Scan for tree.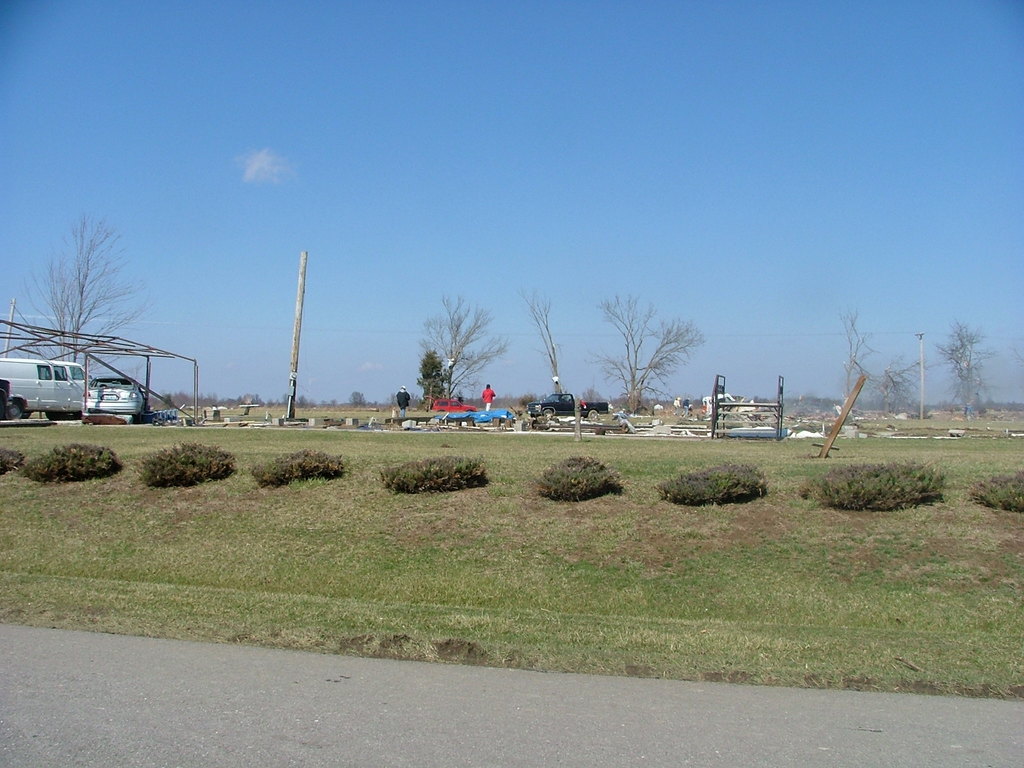
Scan result: l=940, t=314, r=995, b=412.
